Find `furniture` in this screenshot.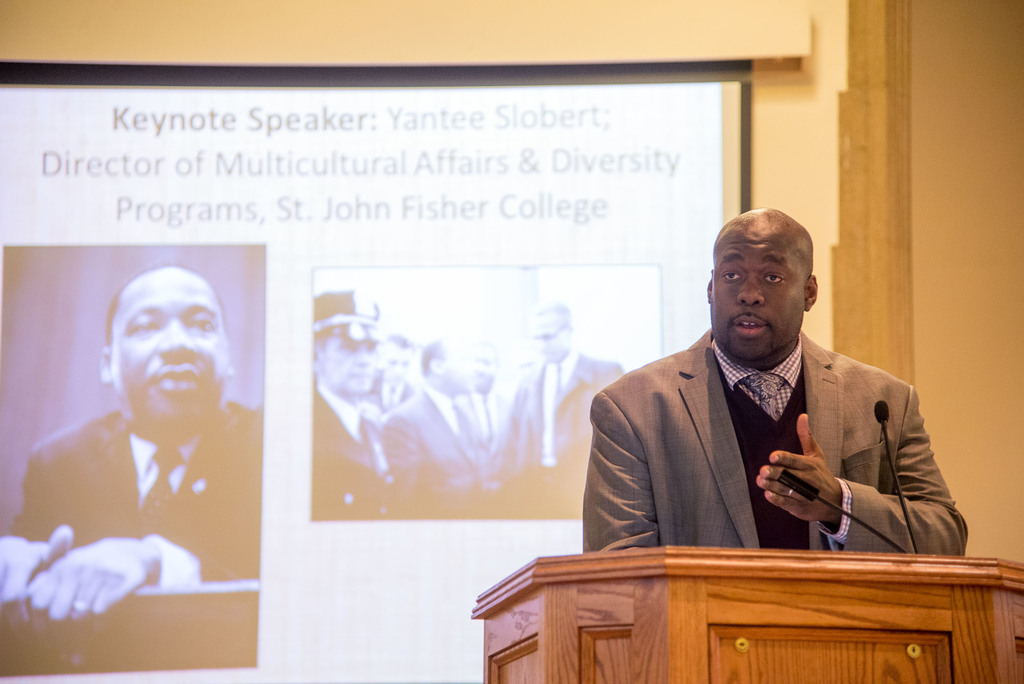
The bounding box for `furniture` is 472,542,1023,683.
